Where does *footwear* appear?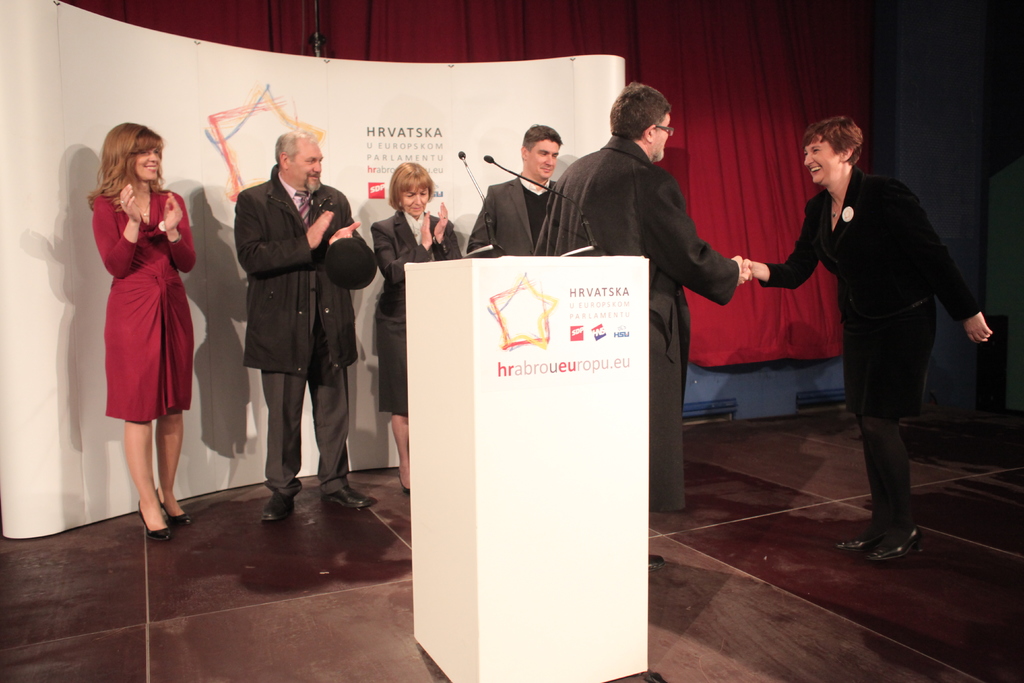
Appears at 133 502 173 542.
